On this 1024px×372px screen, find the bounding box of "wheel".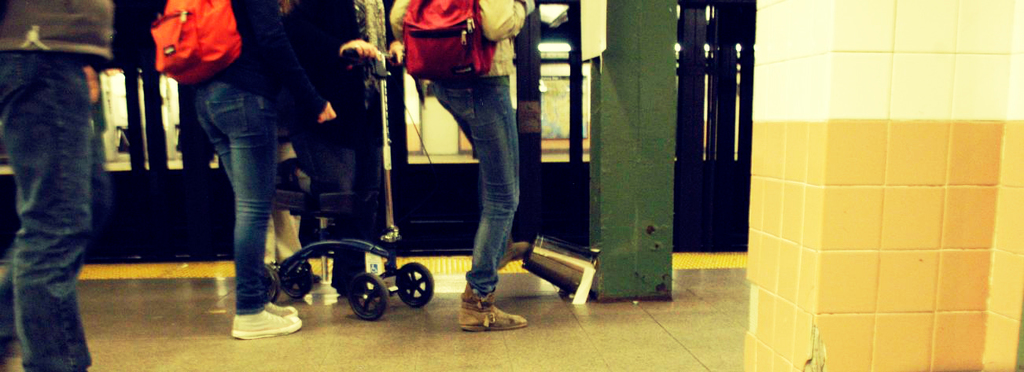
Bounding box: x1=348, y1=269, x2=391, y2=321.
